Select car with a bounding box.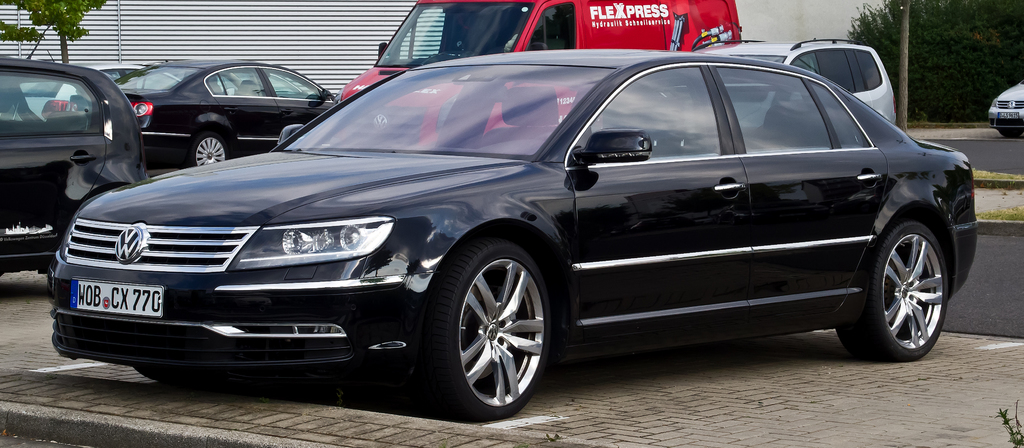
<box>991,71,1023,135</box>.
